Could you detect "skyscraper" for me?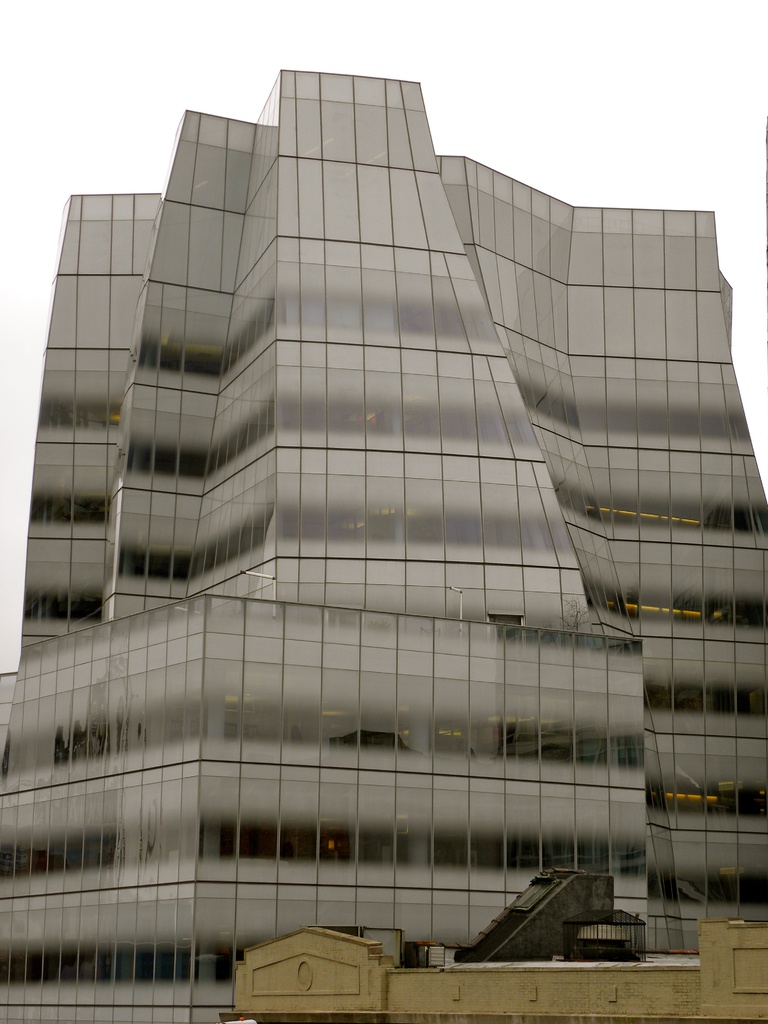
Detection result: [0, 65, 767, 1023].
